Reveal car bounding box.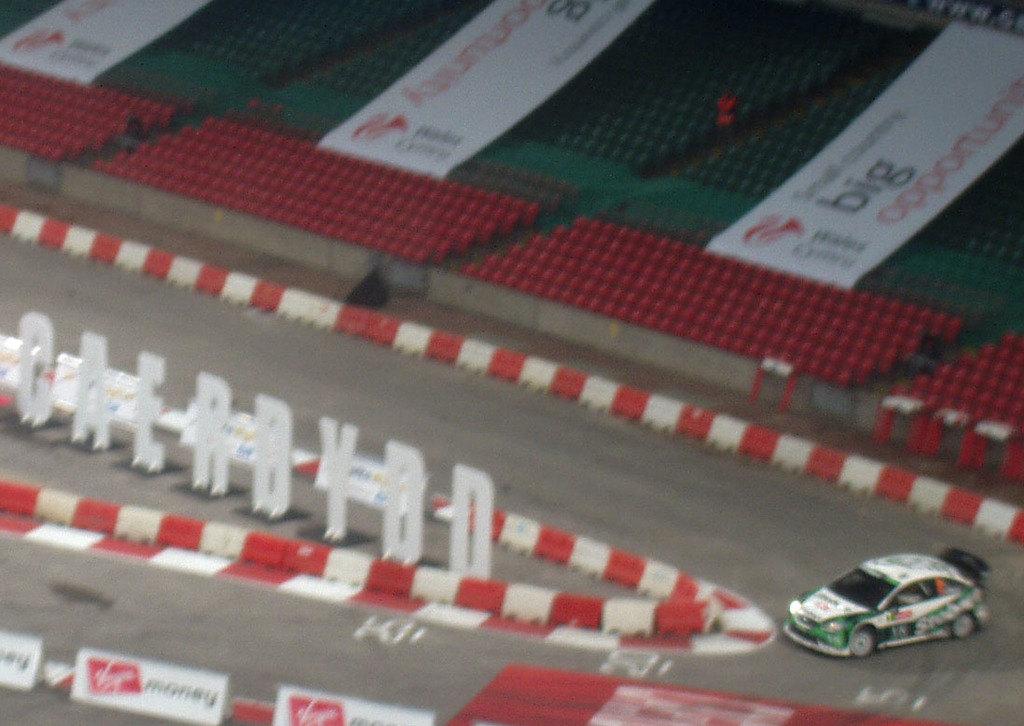
Revealed: BBox(790, 553, 992, 663).
